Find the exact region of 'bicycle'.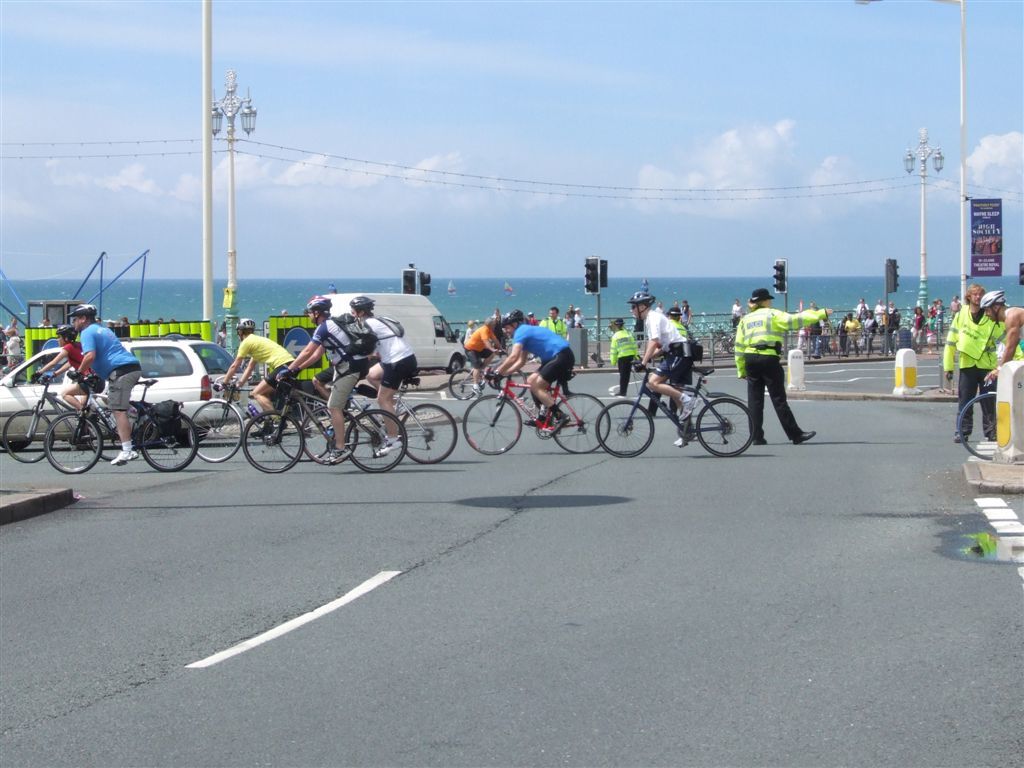
Exact region: (337,381,469,459).
